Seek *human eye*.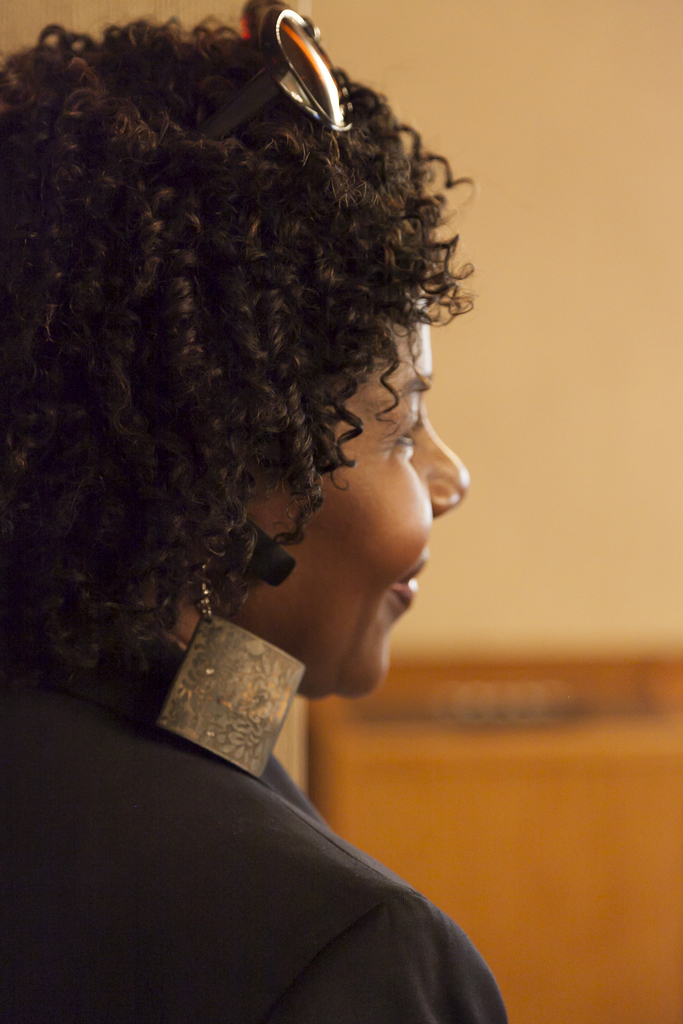
<region>395, 413, 426, 453</region>.
